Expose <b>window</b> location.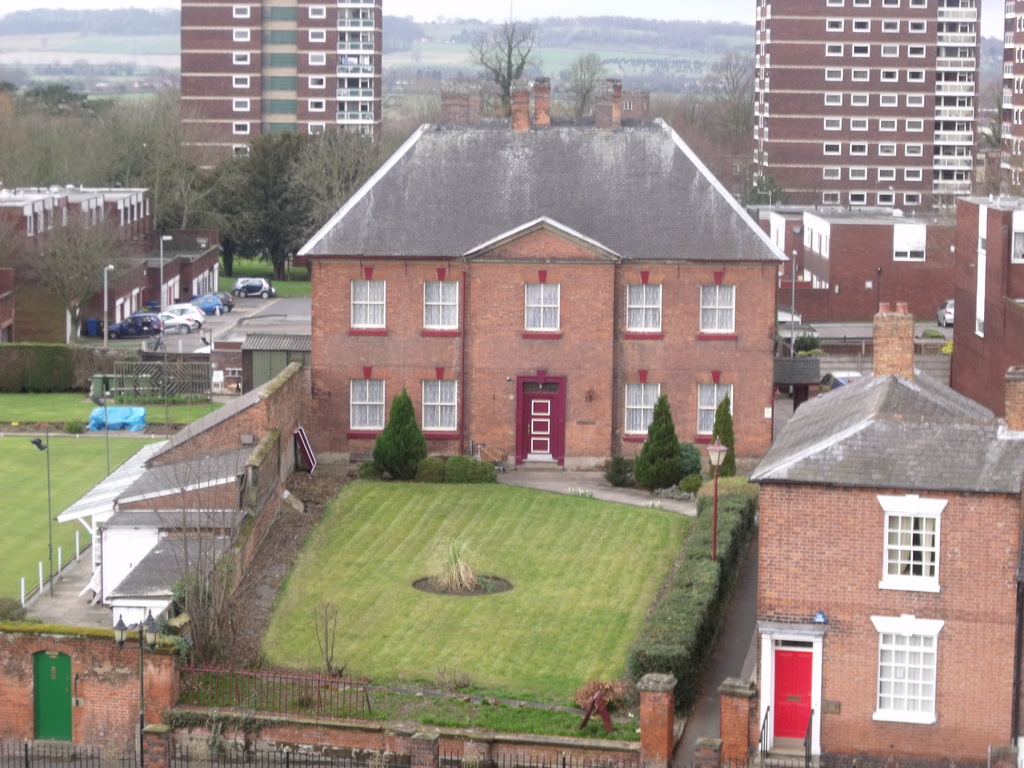
Exposed at rect(232, 77, 247, 87).
